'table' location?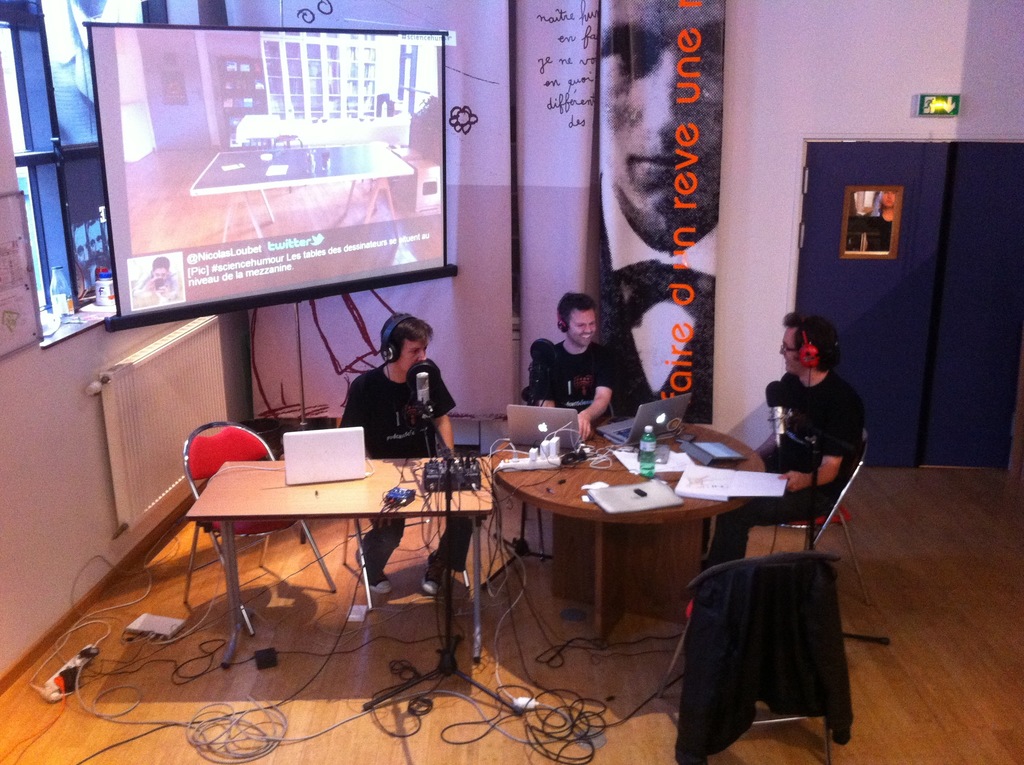
bbox(154, 427, 535, 670)
